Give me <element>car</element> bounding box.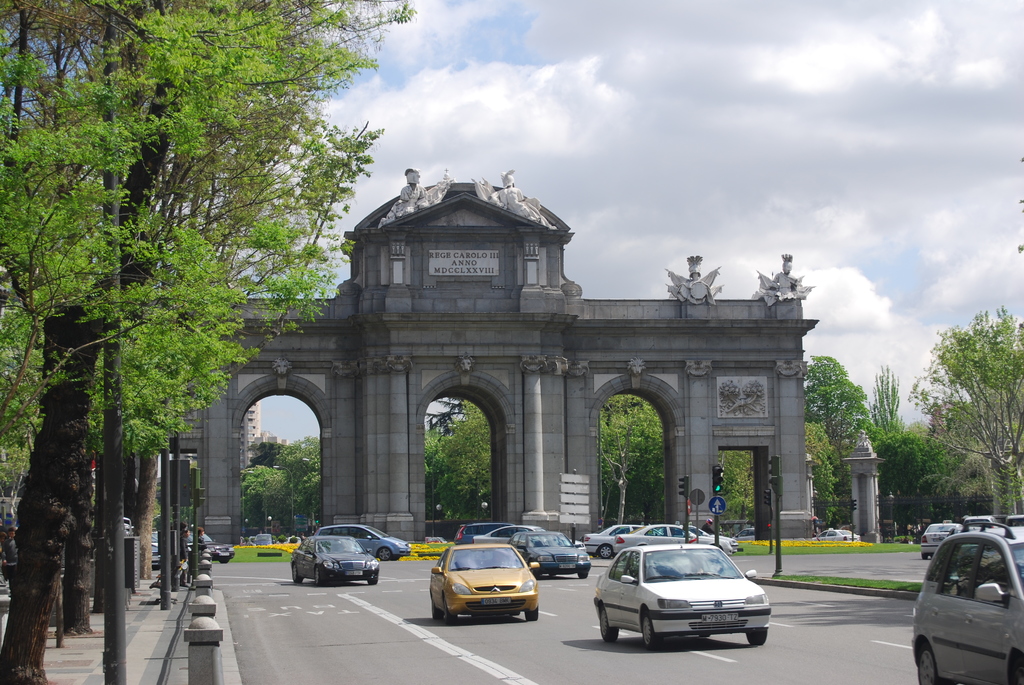
rect(476, 523, 550, 541).
